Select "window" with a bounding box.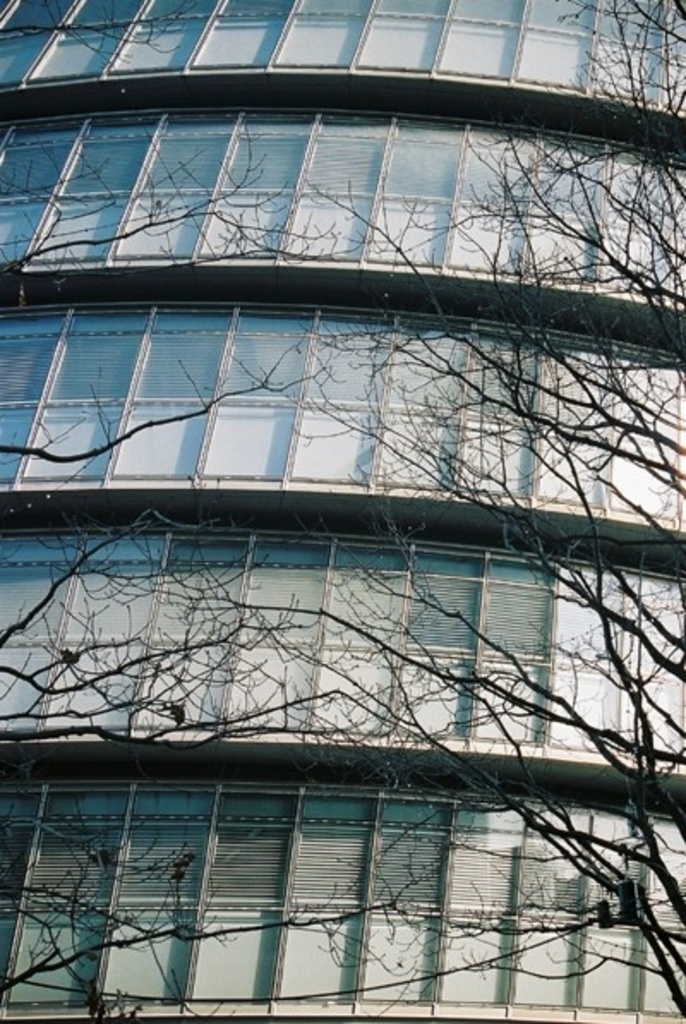
box=[115, 403, 189, 468].
